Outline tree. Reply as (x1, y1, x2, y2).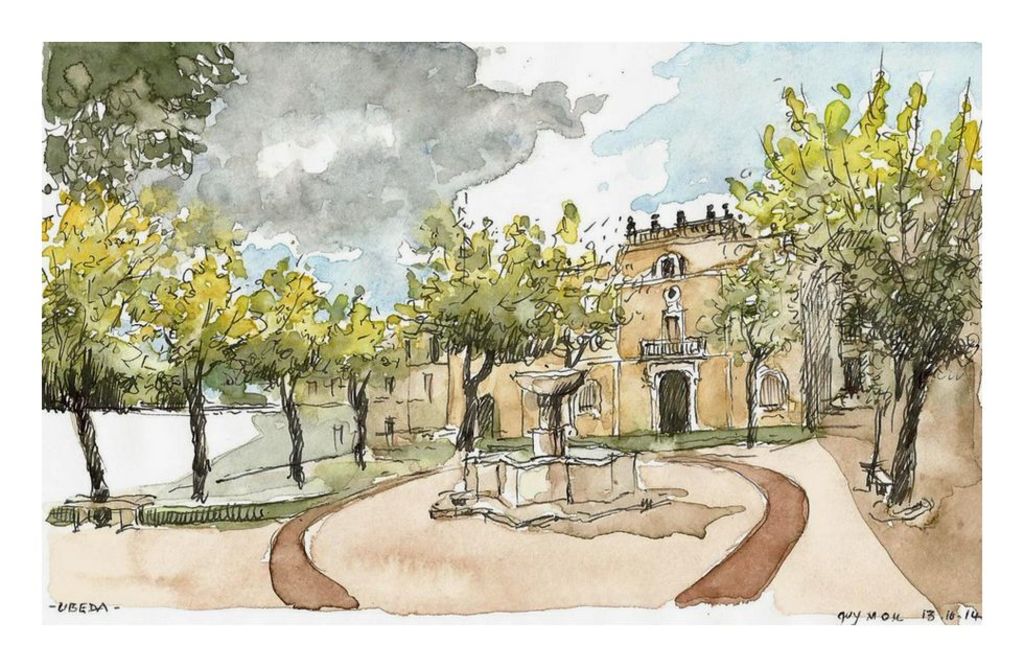
(745, 49, 992, 515).
